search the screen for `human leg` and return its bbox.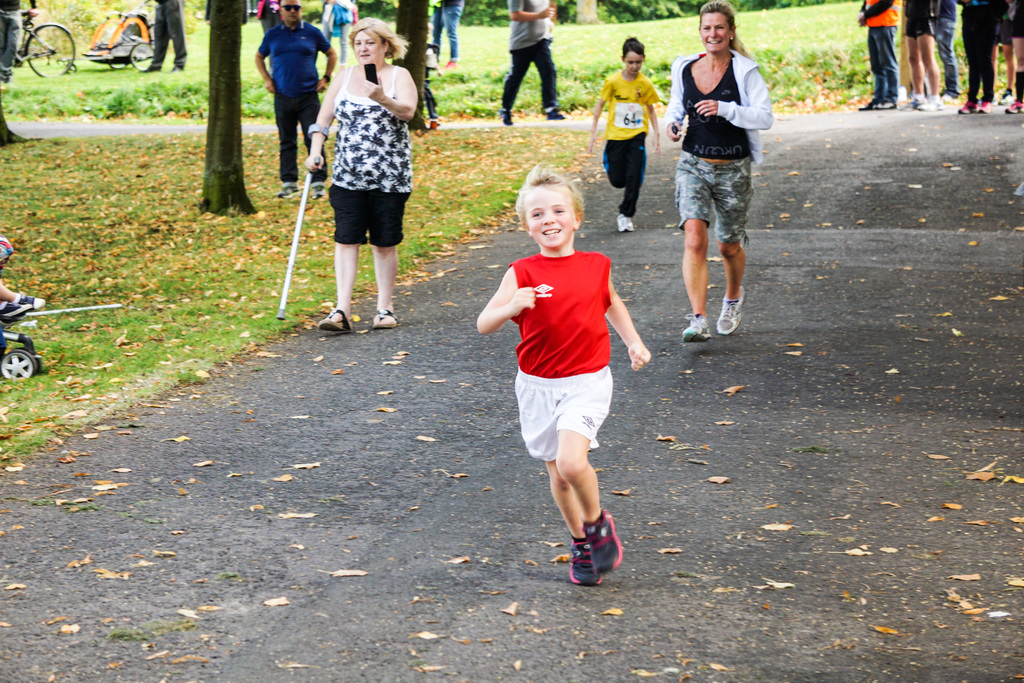
Found: x1=620, y1=139, x2=646, y2=236.
